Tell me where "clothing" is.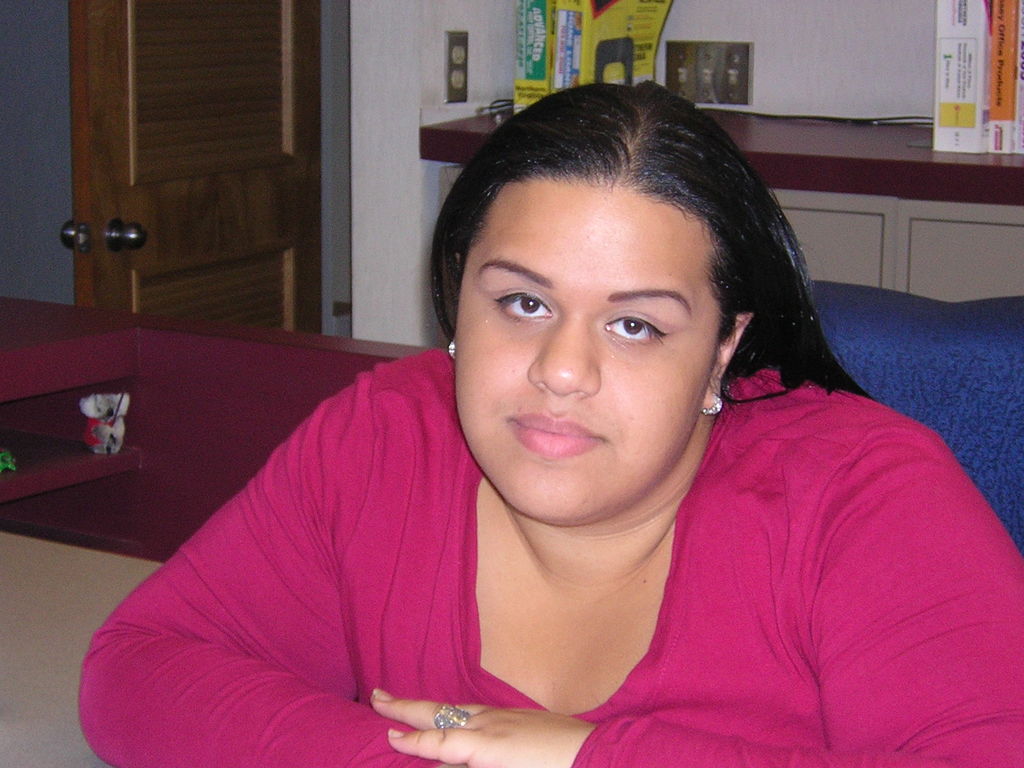
"clothing" is at 81, 362, 1023, 767.
